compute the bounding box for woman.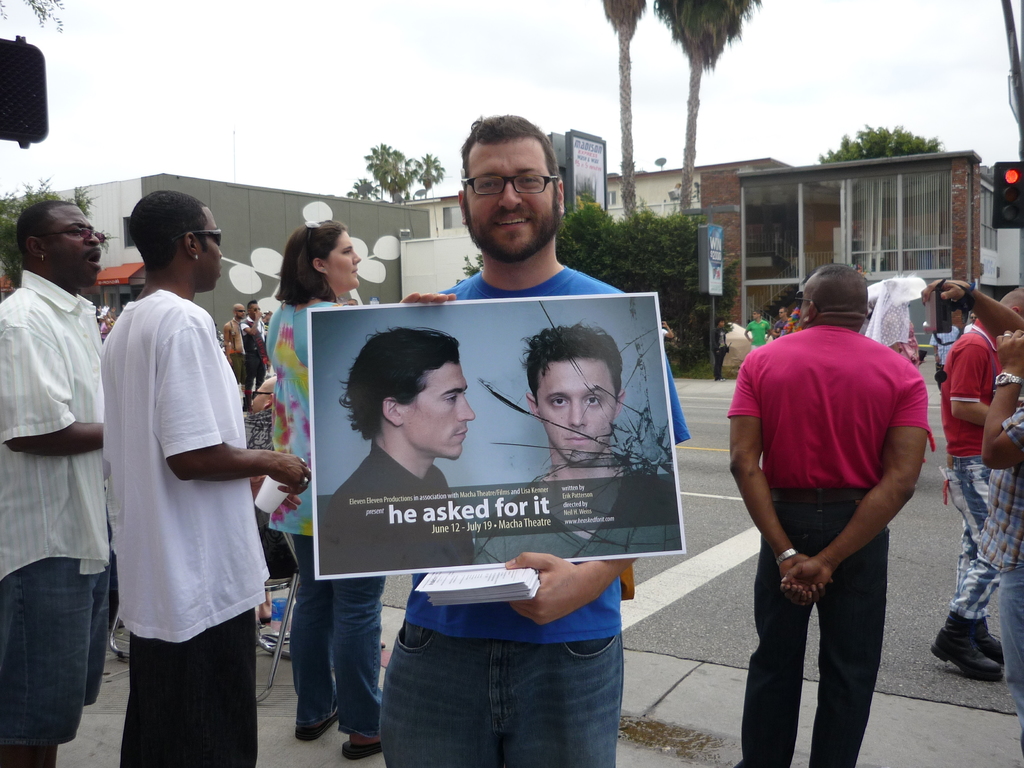
{"left": 266, "top": 220, "right": 383, "bottom": 758}.
